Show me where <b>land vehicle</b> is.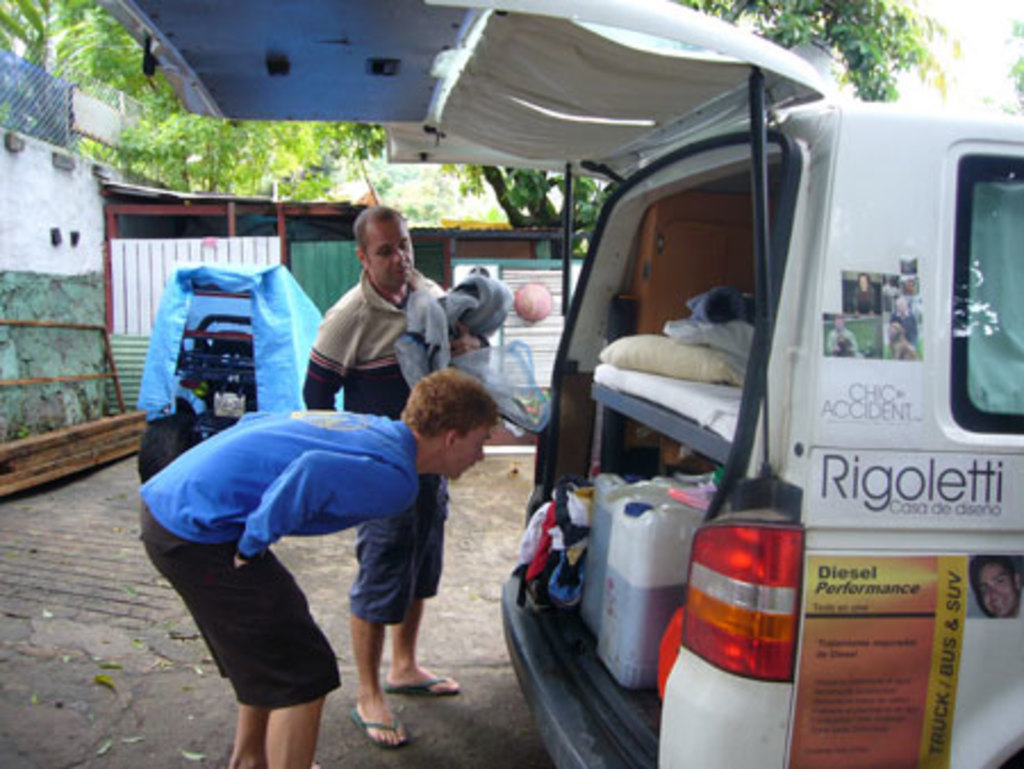
<b>land vehicle</b> is at 130/257/346/498.
